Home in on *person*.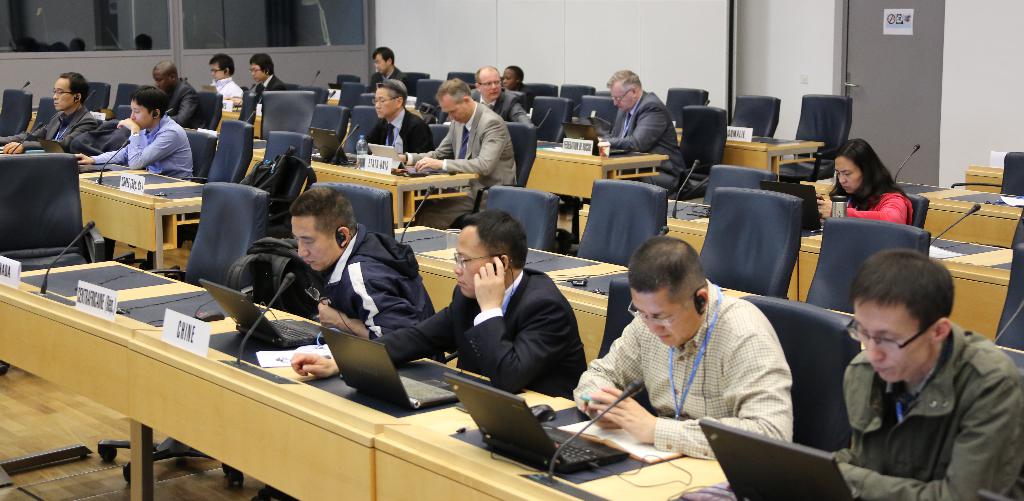
Homed in at (x1=289, y1=208, x2=588, y2=398).
